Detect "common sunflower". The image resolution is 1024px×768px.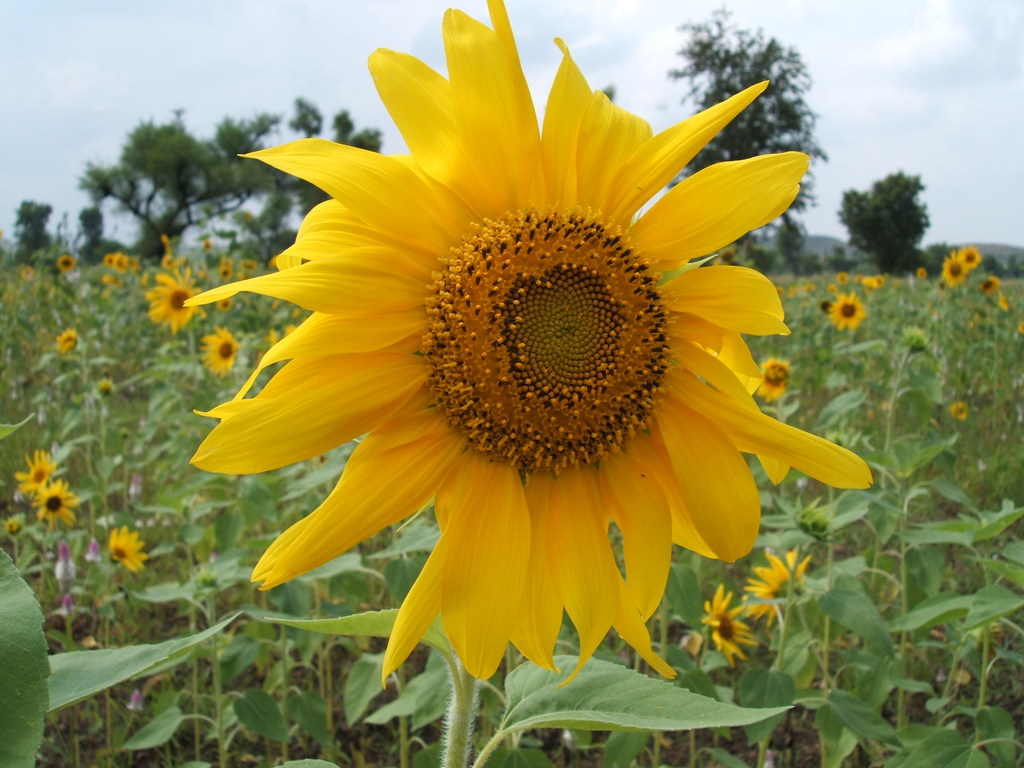
x1=196 y1=326 x2=251 y2=371.
